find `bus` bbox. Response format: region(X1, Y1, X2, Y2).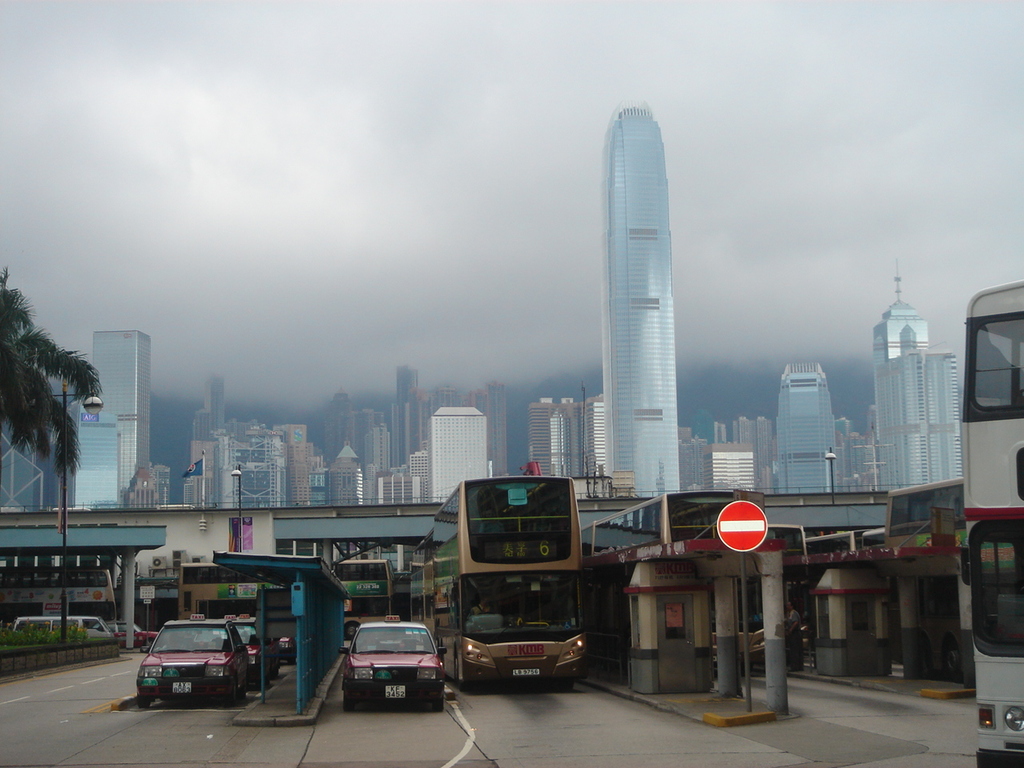
region(0, 566, 120, 634).
